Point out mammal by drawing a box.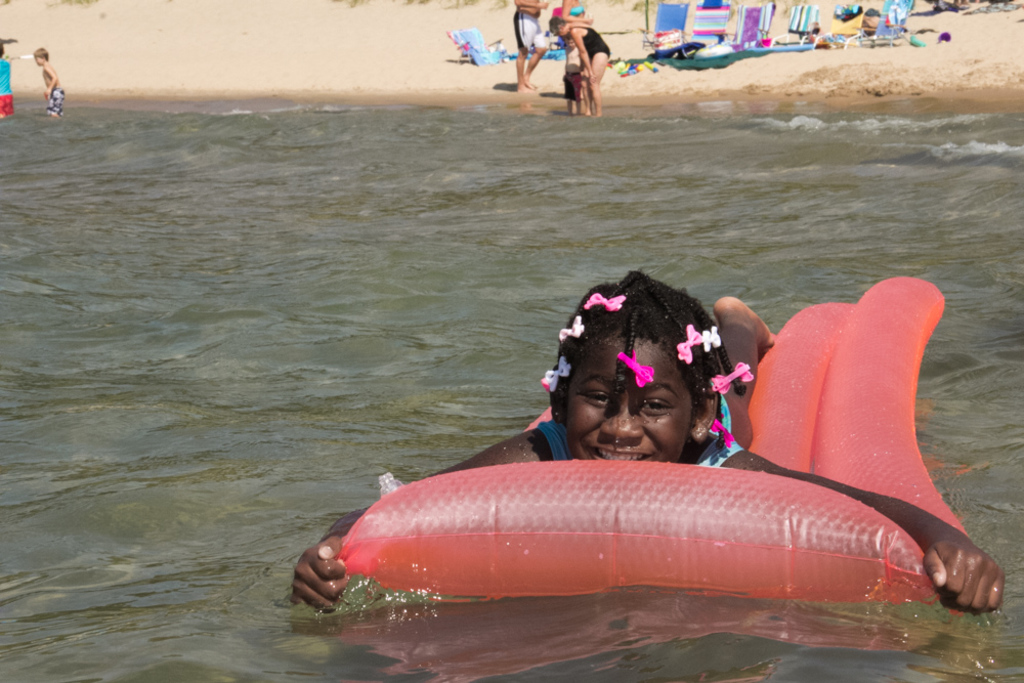
l=542, t=16, r=607, b=121.
